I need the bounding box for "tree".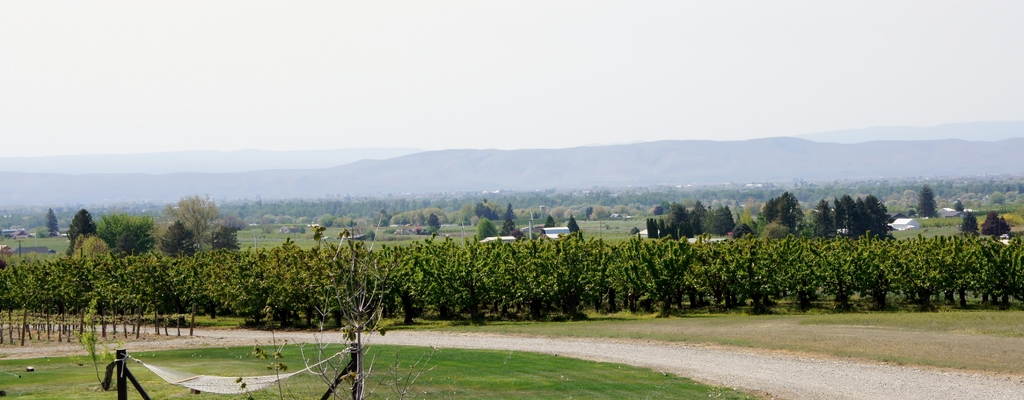
Here it is: BBox(649, 200, 737, 243).
